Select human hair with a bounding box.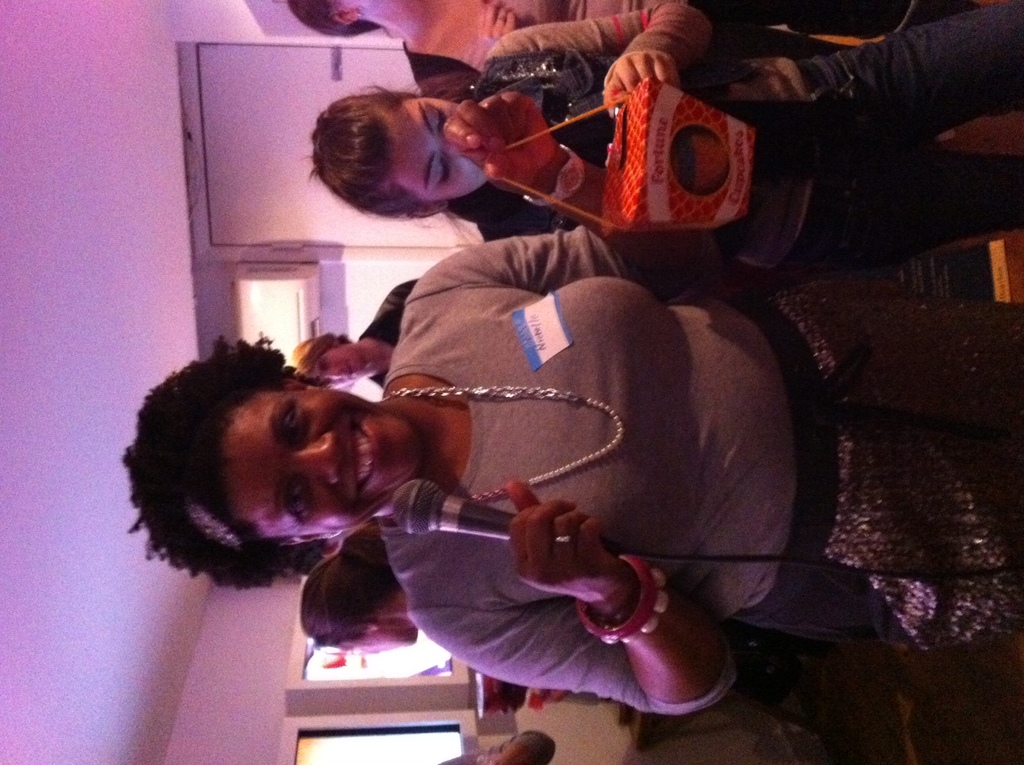
pyautogui.locateOnScreen(292, 334, 348, 393).
